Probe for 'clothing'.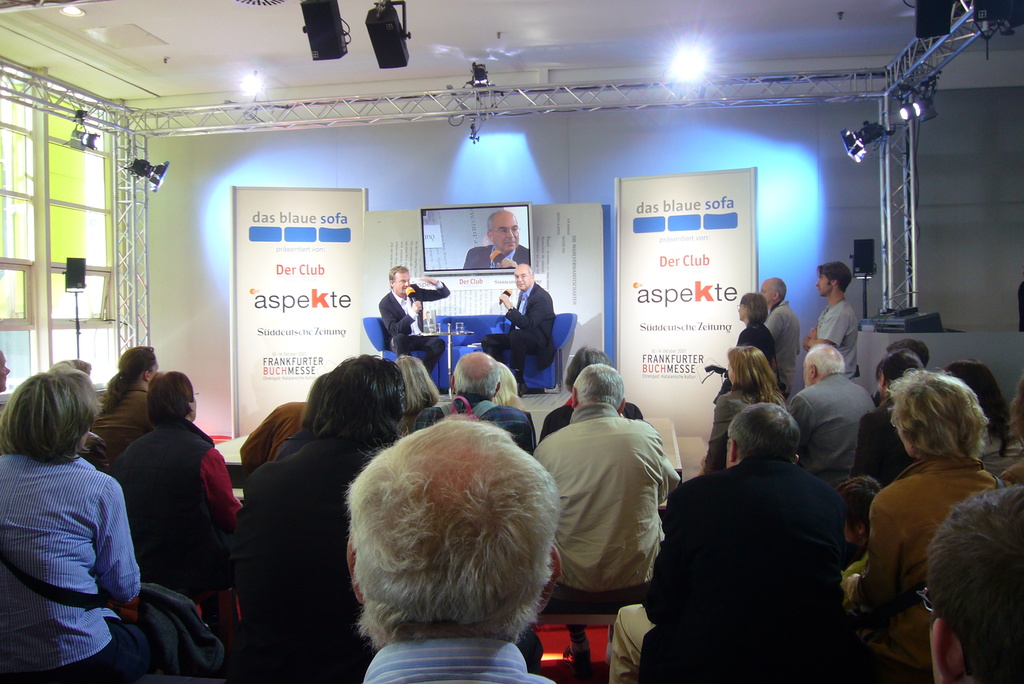
Probe result: <bbox>250, 436, 388, 683</bbox>.
